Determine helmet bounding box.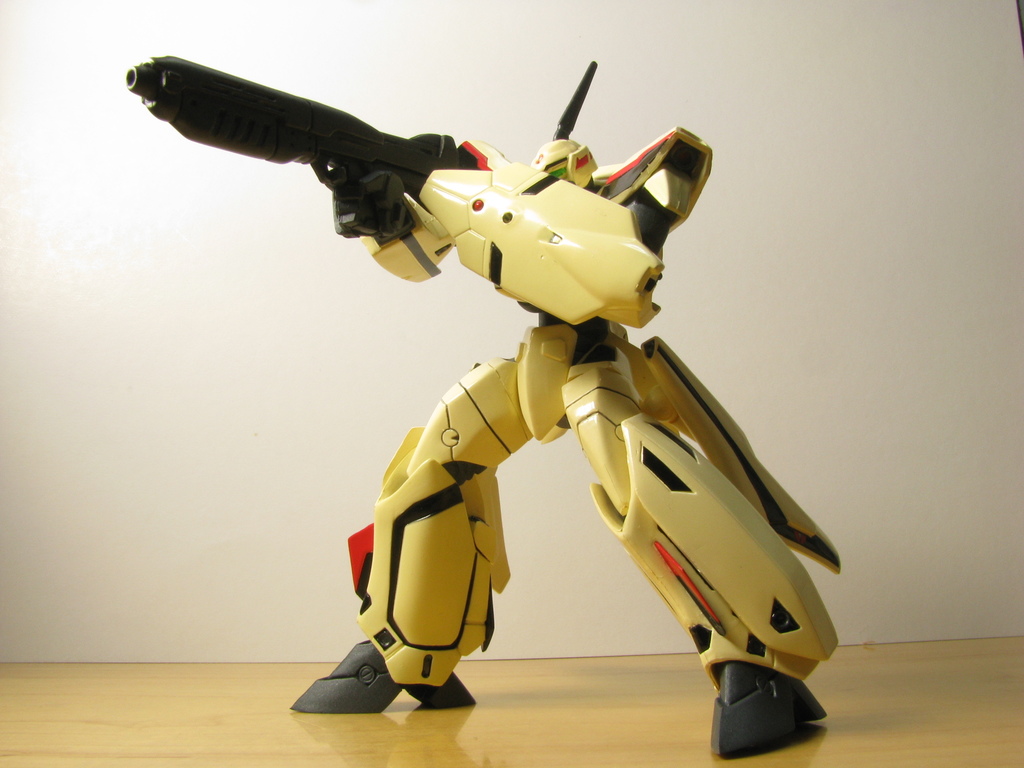
Determined: (531,57,600,186).
